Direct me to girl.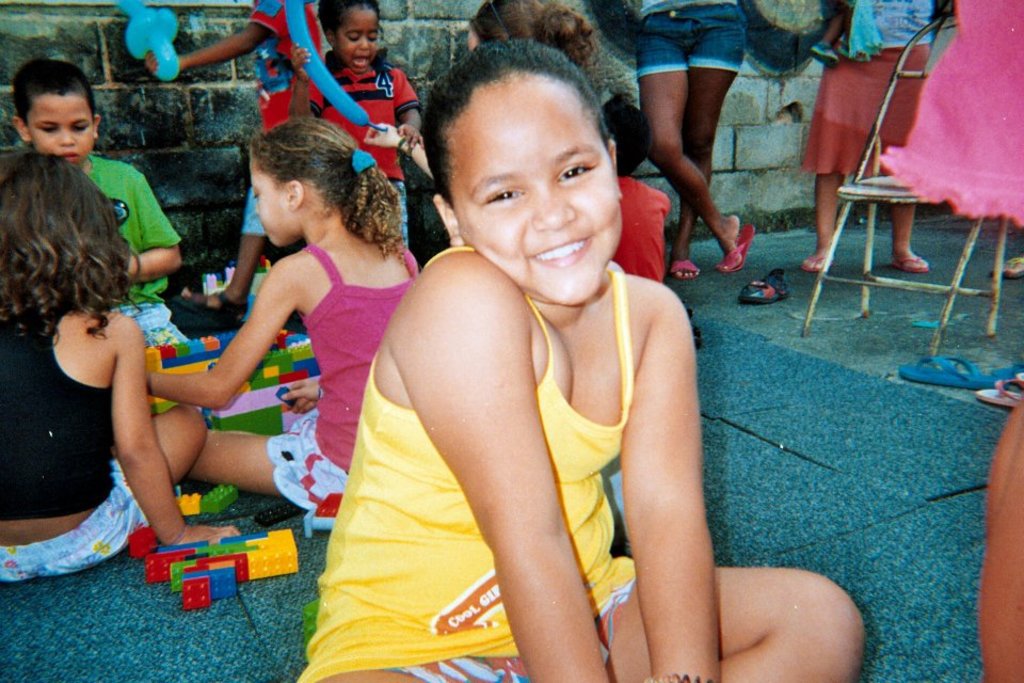
Direction: box(297, 37, 868, 682).
